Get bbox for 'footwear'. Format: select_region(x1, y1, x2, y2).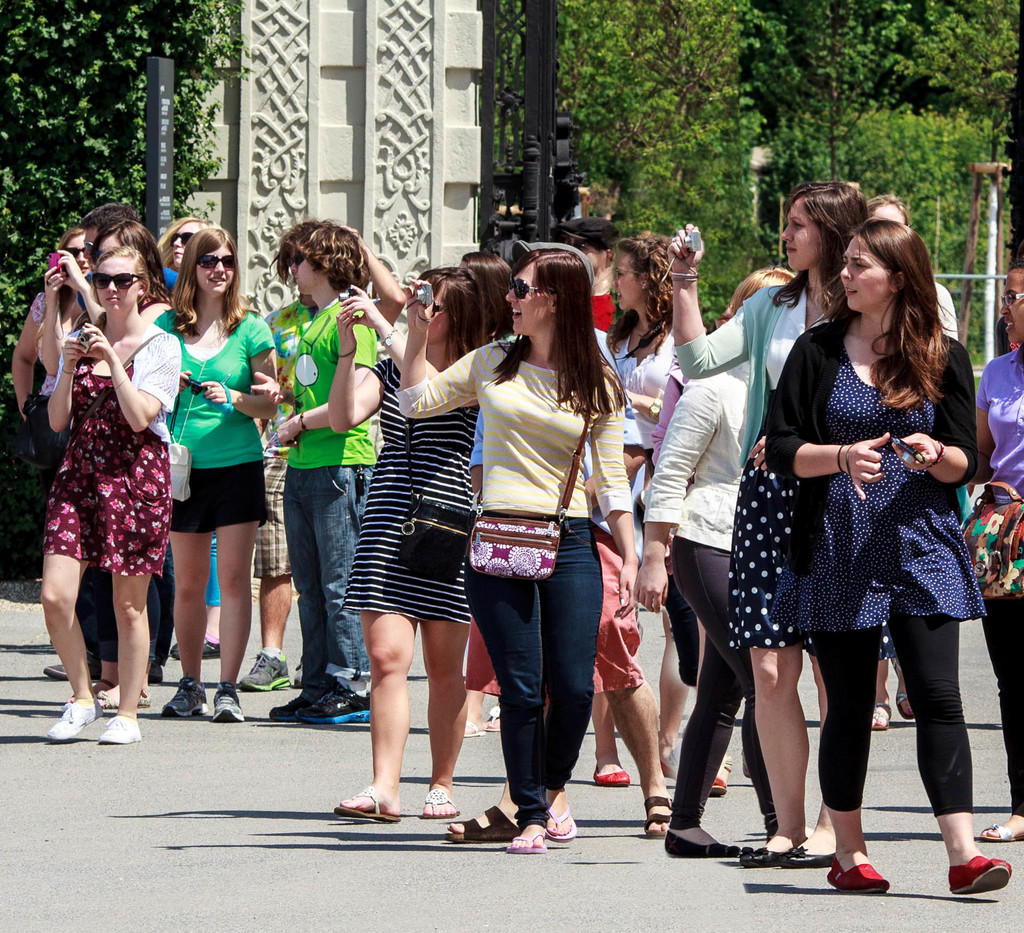
select_region(947, 849, 1014, 899).
